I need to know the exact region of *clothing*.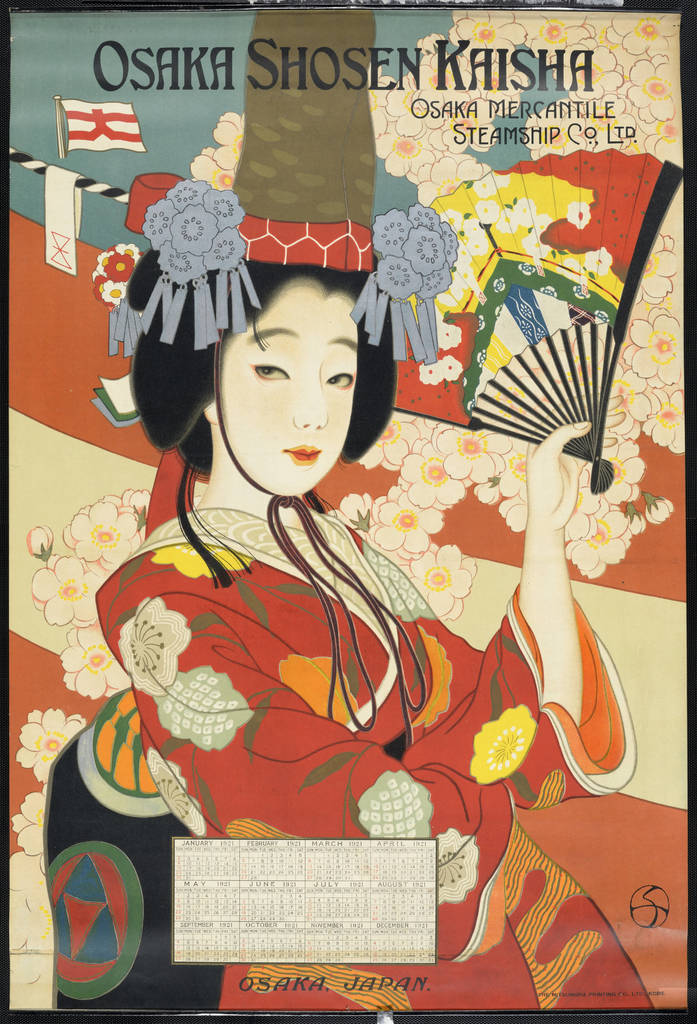
Region: [x1=96, y1=506, x2=659, y2=1013].
